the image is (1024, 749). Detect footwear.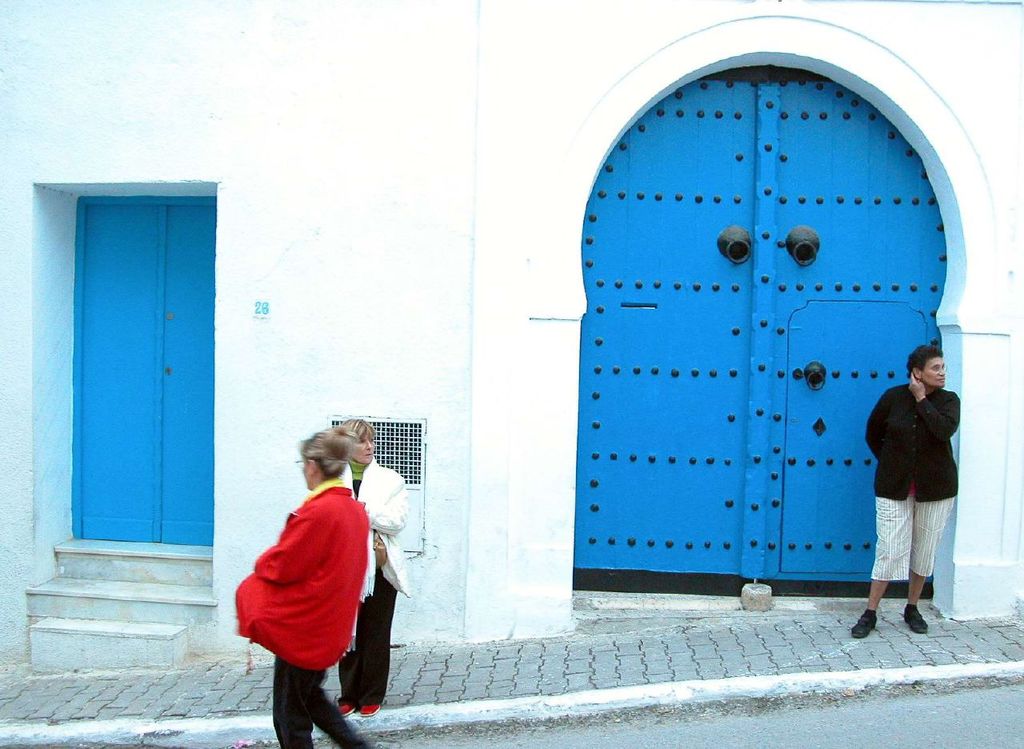
Detection: bbox=[853, 609, 879, 637].
